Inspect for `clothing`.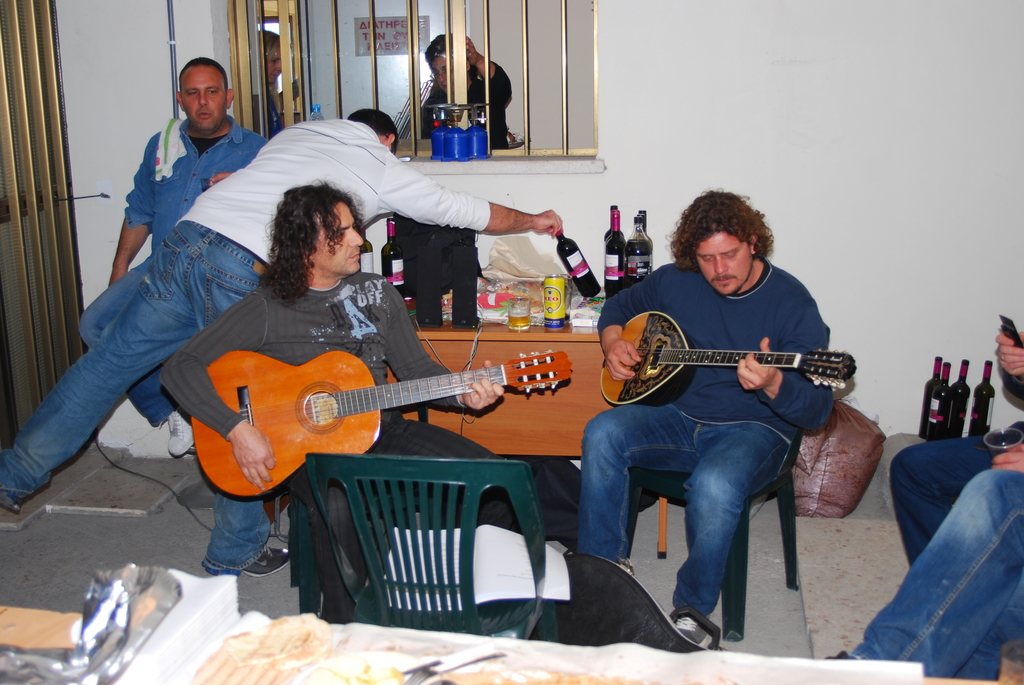
Inspection: 416,59,516,152.
